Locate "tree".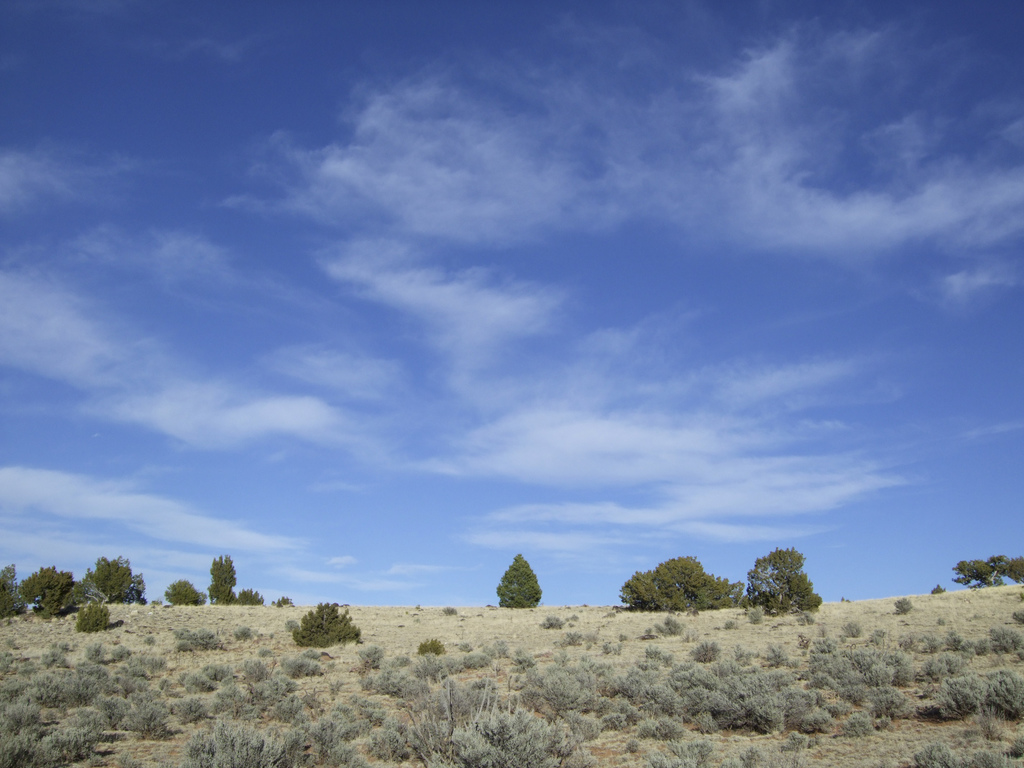
Bounding box: select_region(956, 554, 1023, 588).
